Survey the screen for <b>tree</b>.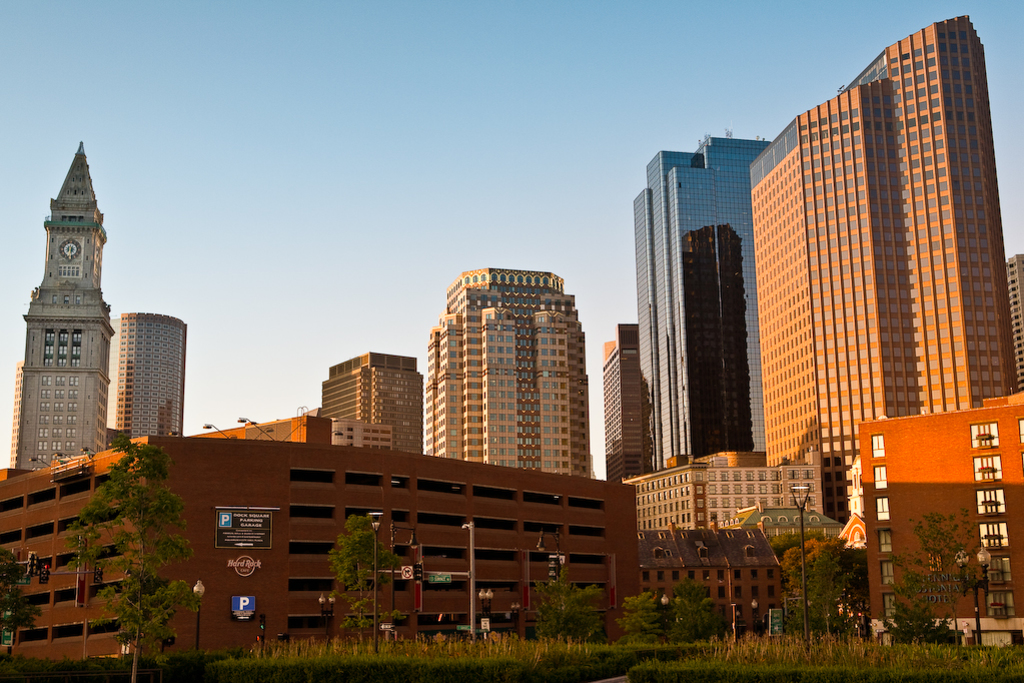
Survey found: [889,504,989,649].
